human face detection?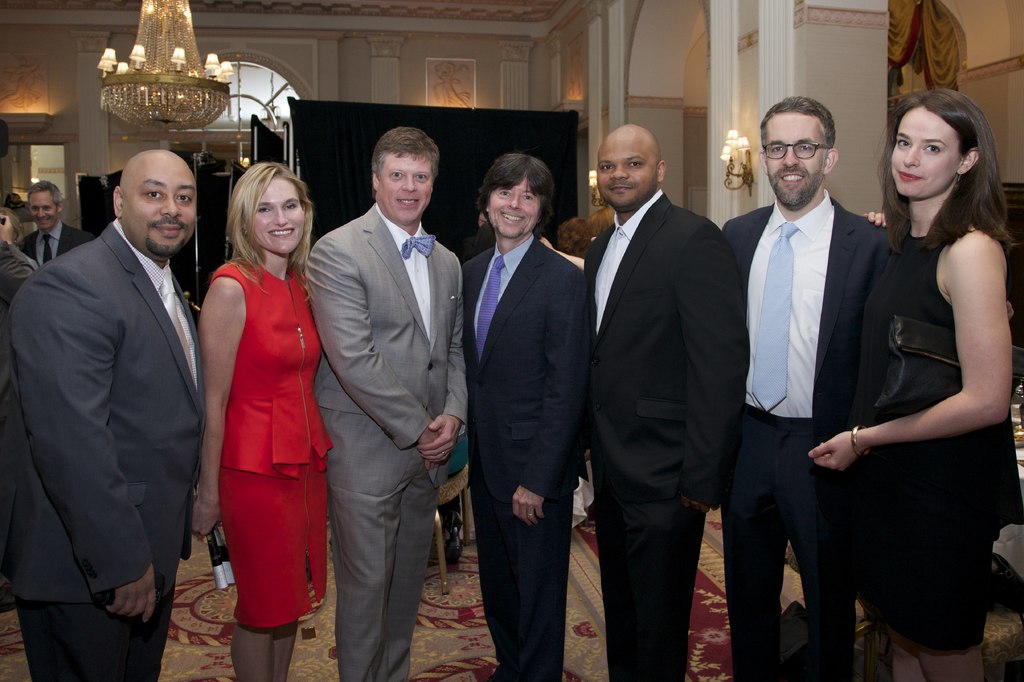
region(380, 155, 435, 218)
